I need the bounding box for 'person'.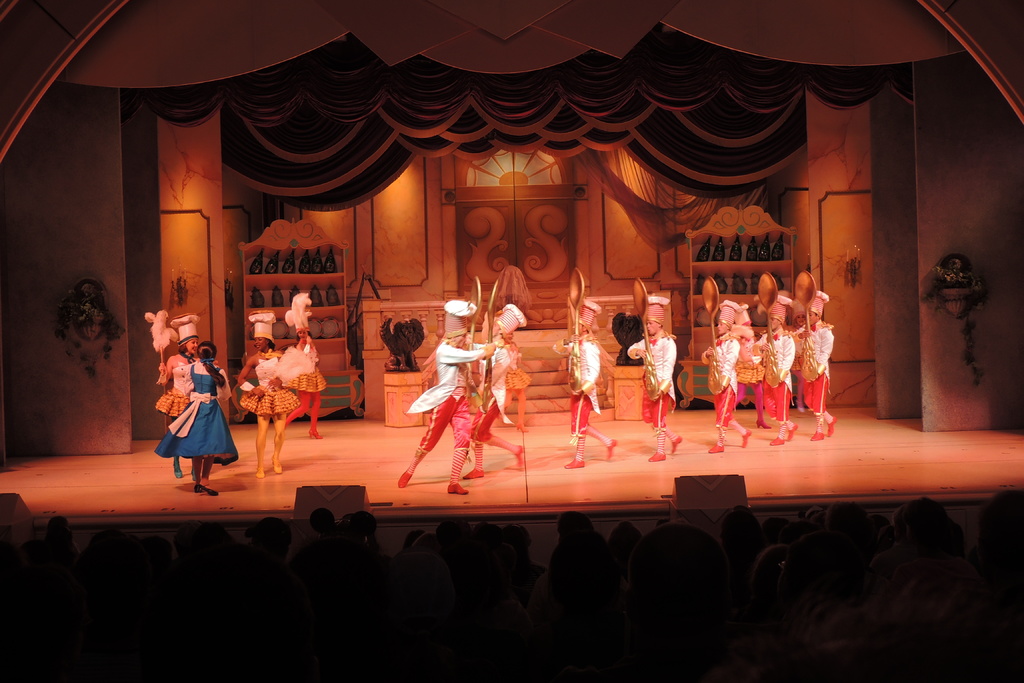
Here it is: locate(147, 313, 204, 473).
